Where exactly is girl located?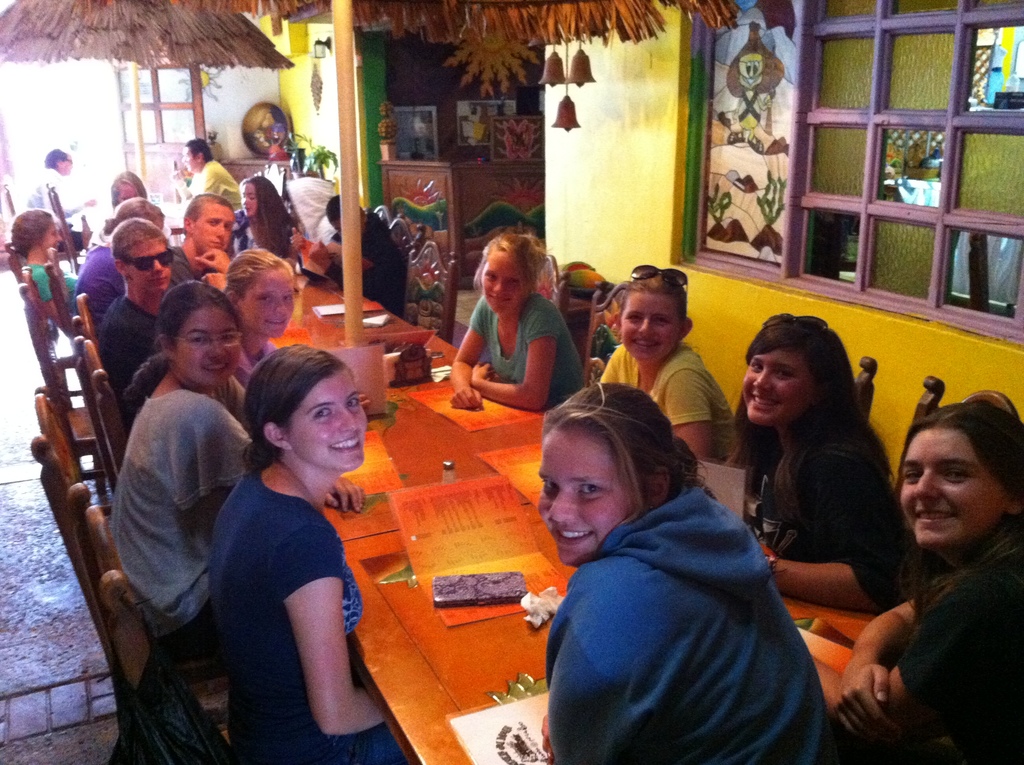
Its bounding box is box=[232, 175, 296, 264].
